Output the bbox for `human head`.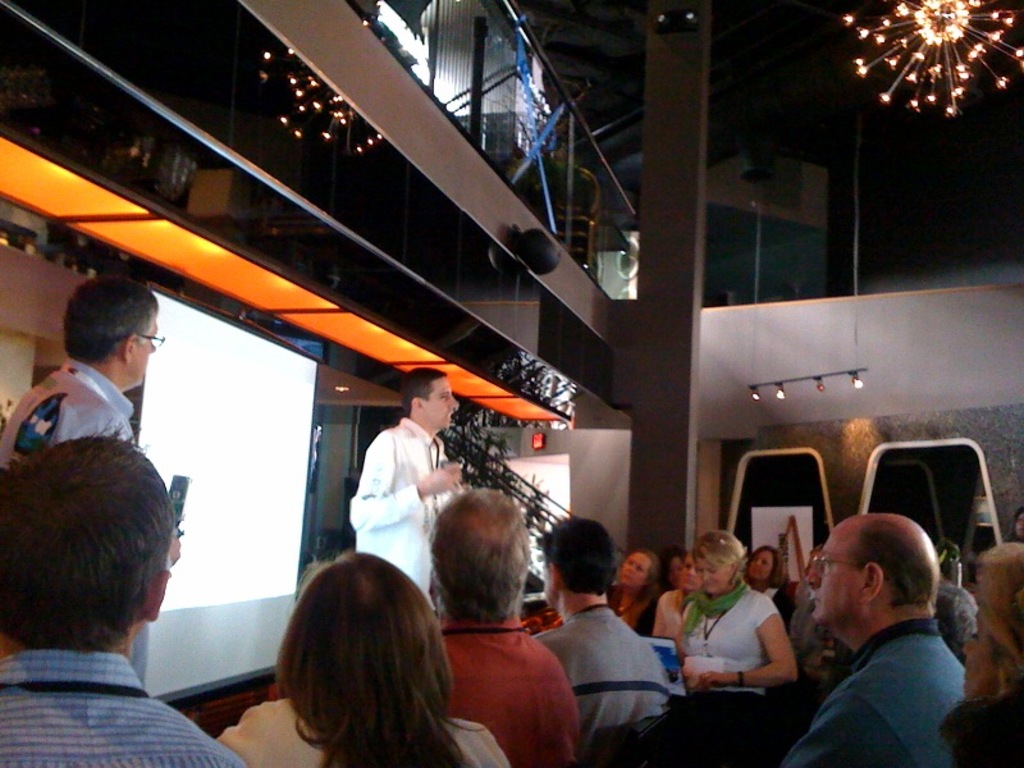
660, 547, 684, 588.
